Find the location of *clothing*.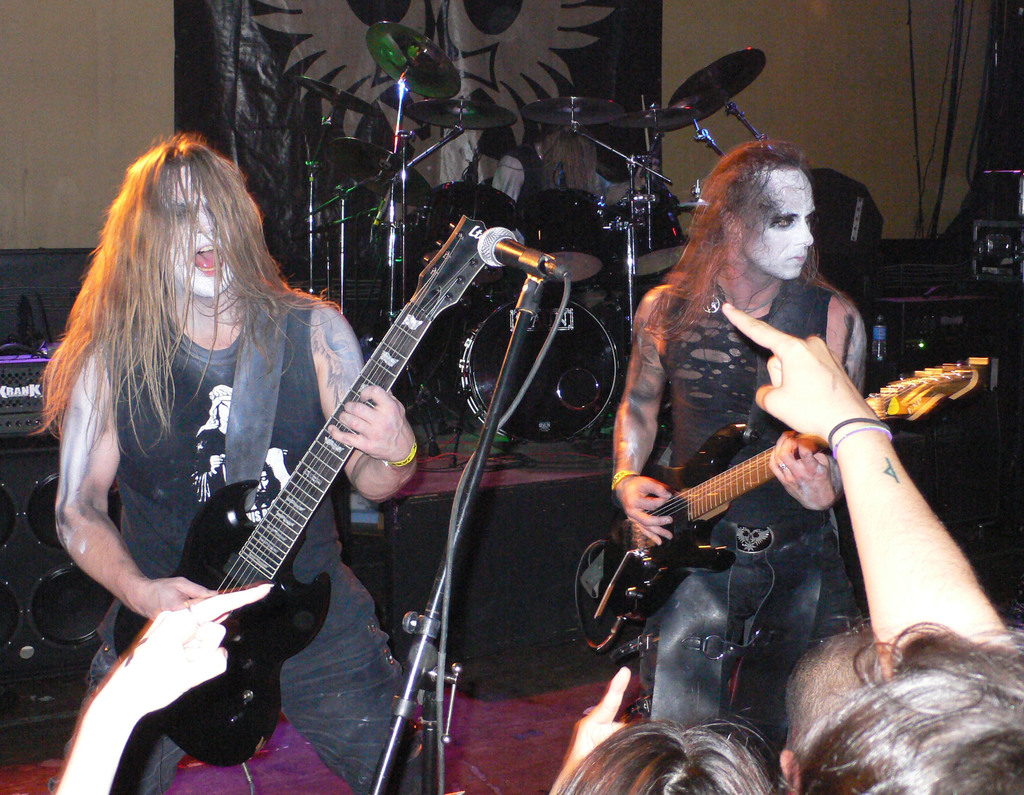
Location: crop(612, 275, 858, 732).
